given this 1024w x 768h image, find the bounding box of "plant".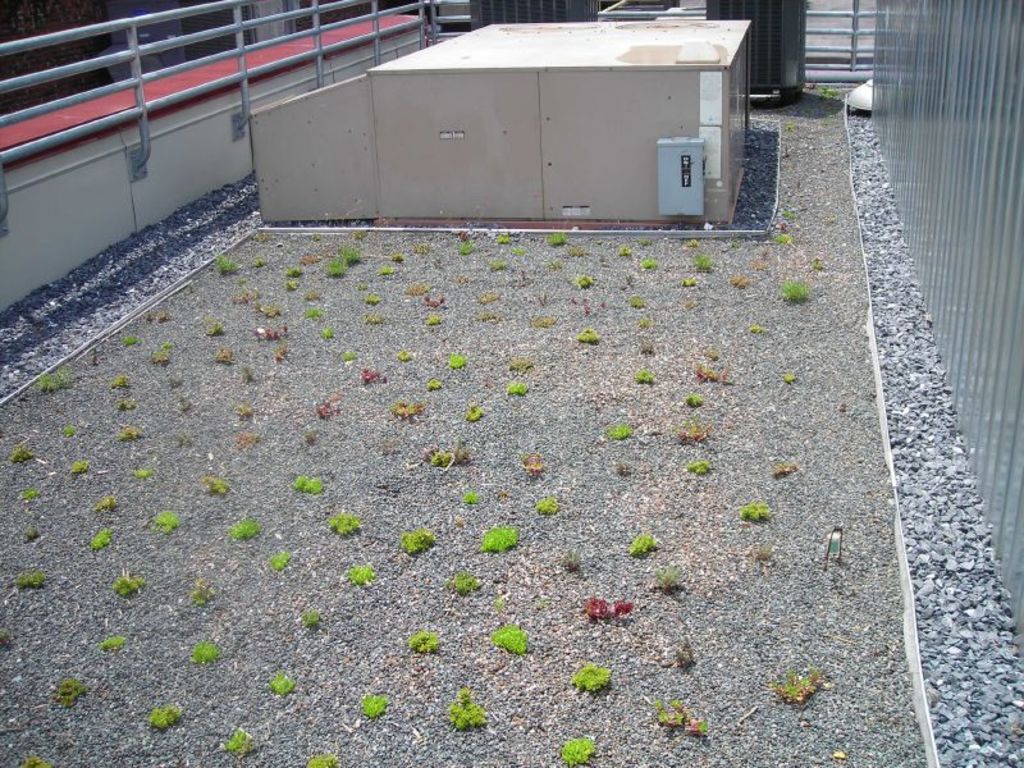
460:488:476:507.
